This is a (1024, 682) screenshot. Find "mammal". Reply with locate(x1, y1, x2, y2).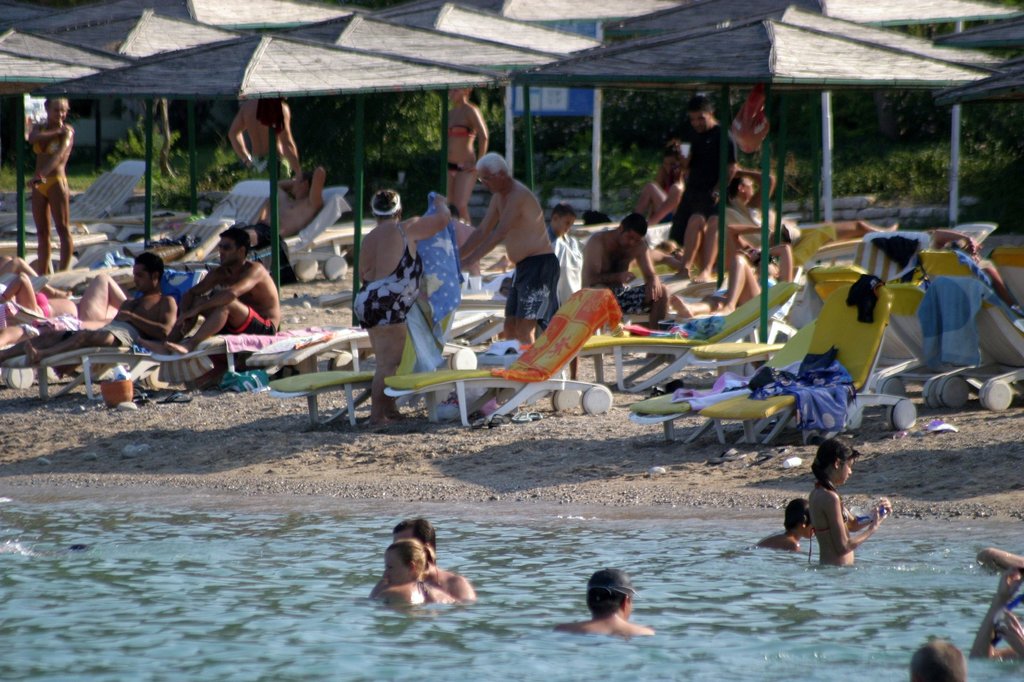
locate(0, 254, 174, 365).
